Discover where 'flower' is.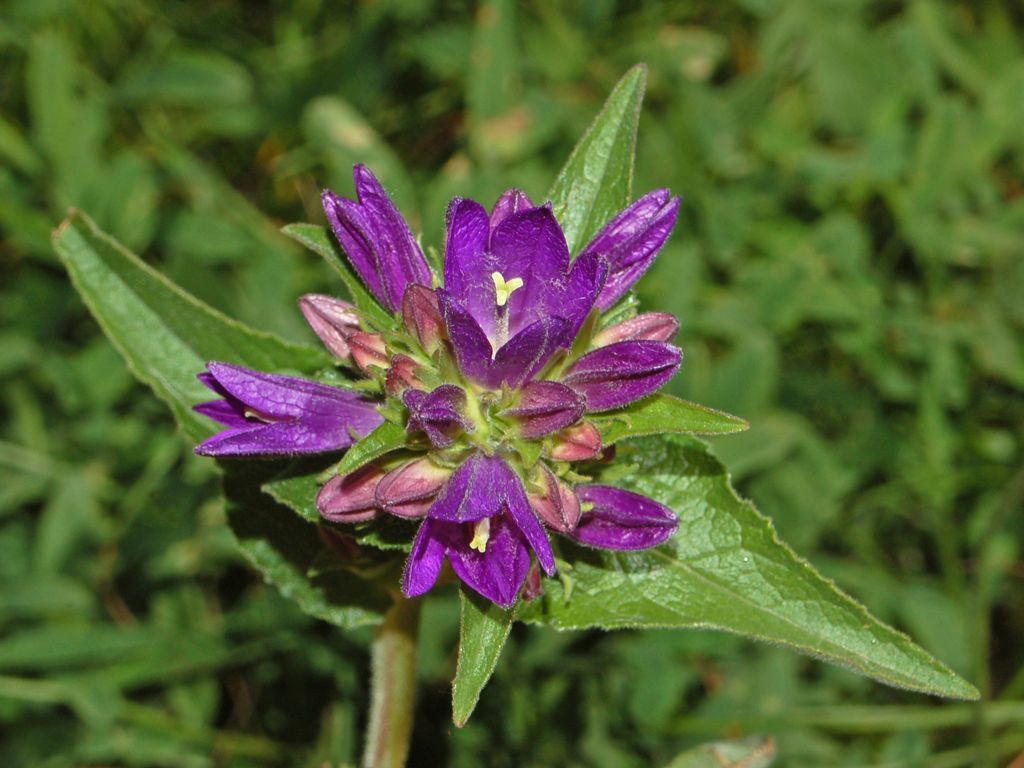
Discovered at BBox(150, 97, 748, 665).
